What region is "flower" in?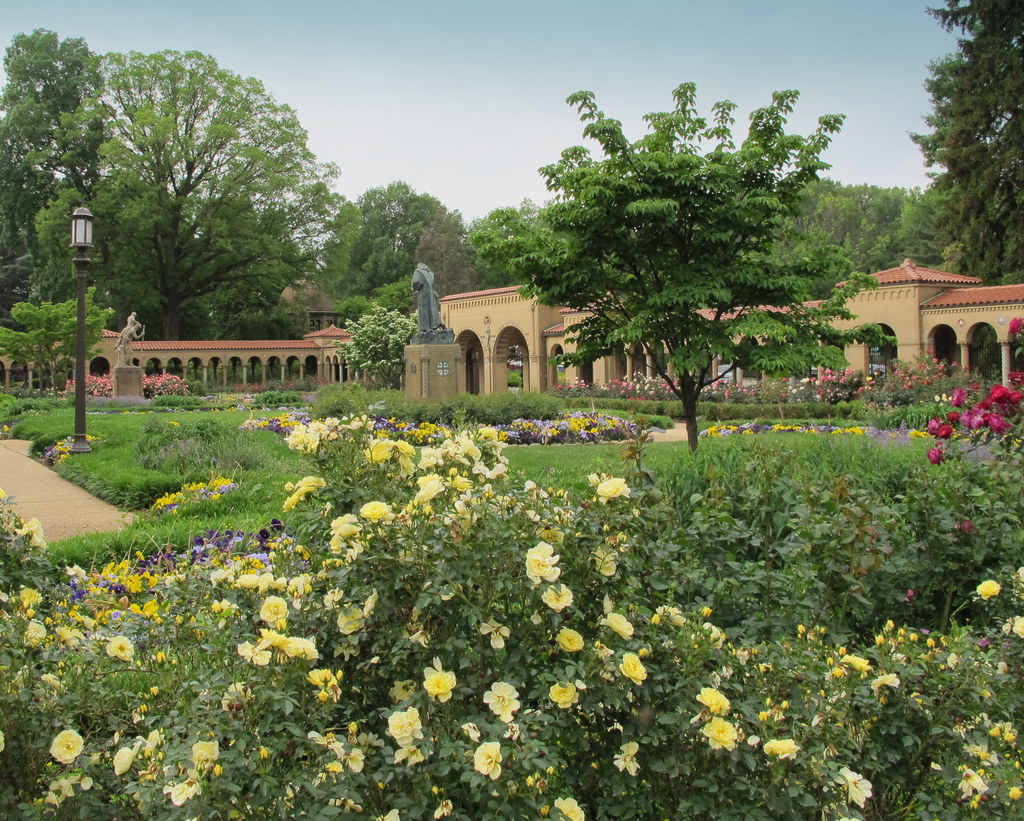
[x1=554, y1=795, x2=591, y2=820].
